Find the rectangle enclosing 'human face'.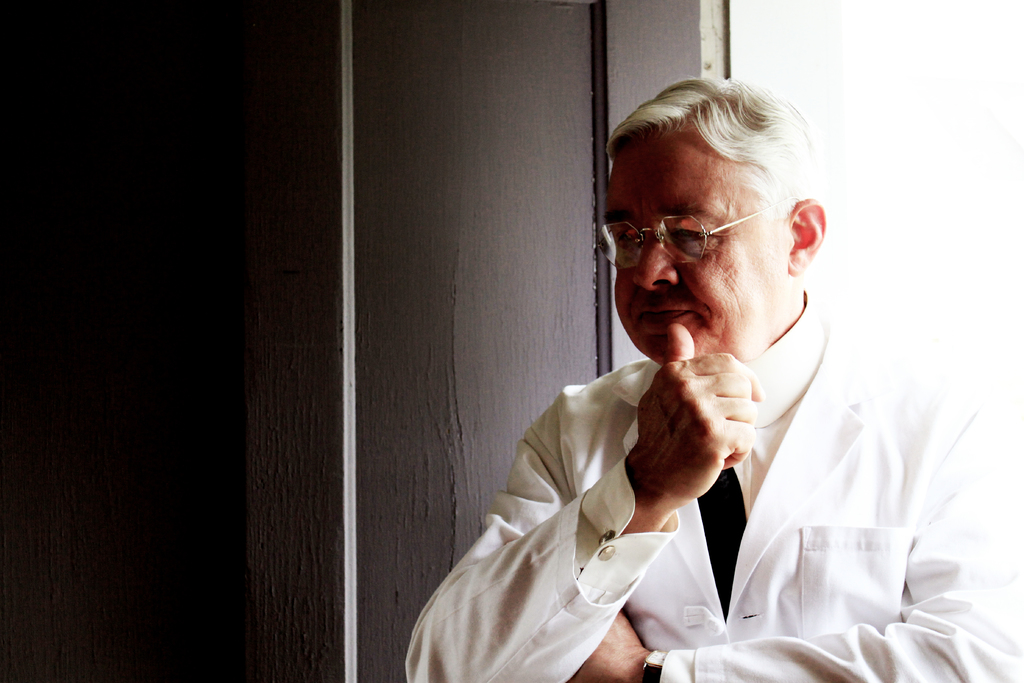
{"left": 604, "top": 127, "right": 787, "bottom": 362}.
